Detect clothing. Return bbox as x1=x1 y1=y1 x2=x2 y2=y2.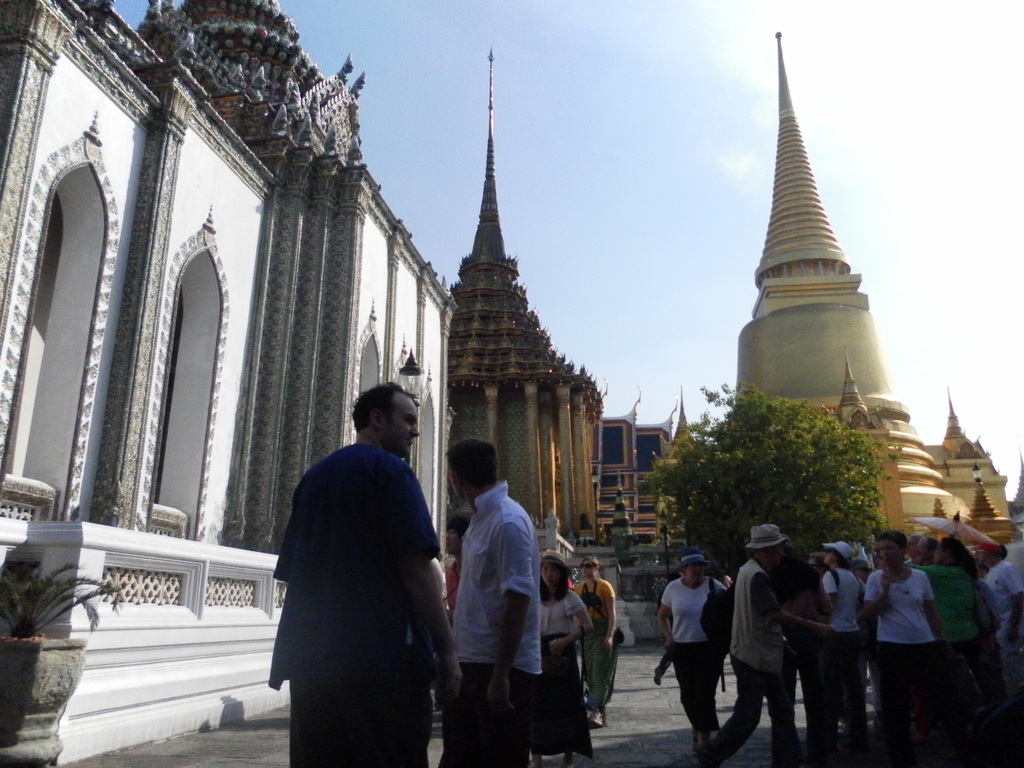
x1=820 y1=563 x2=867 y2=767.
